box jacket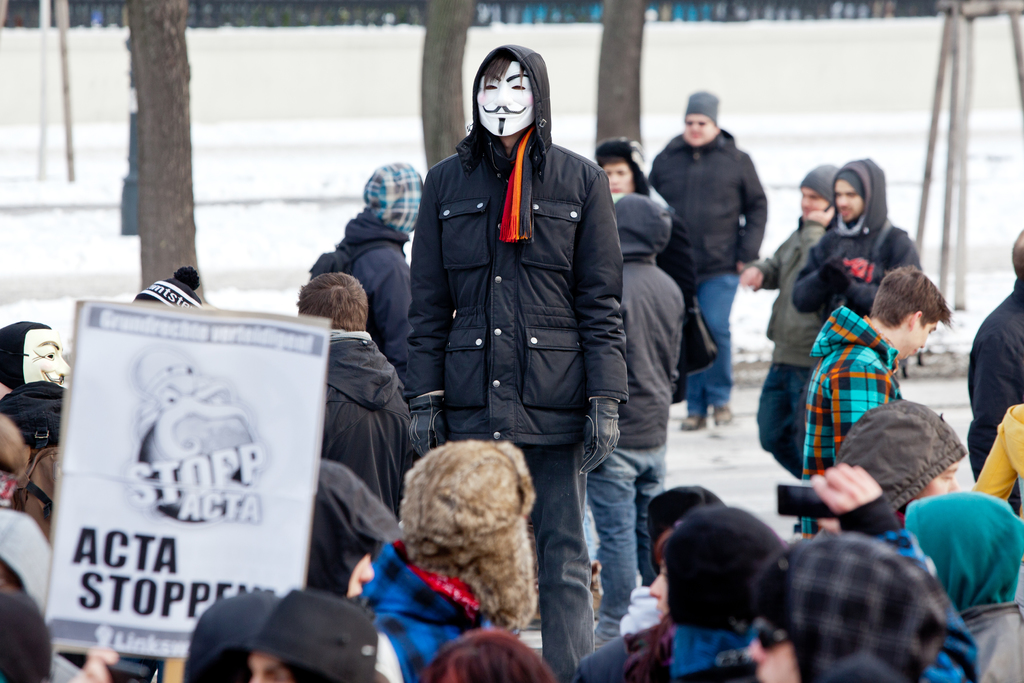
{"x1": 788, "y1": 152, "x2": 924, "y2": 318}
